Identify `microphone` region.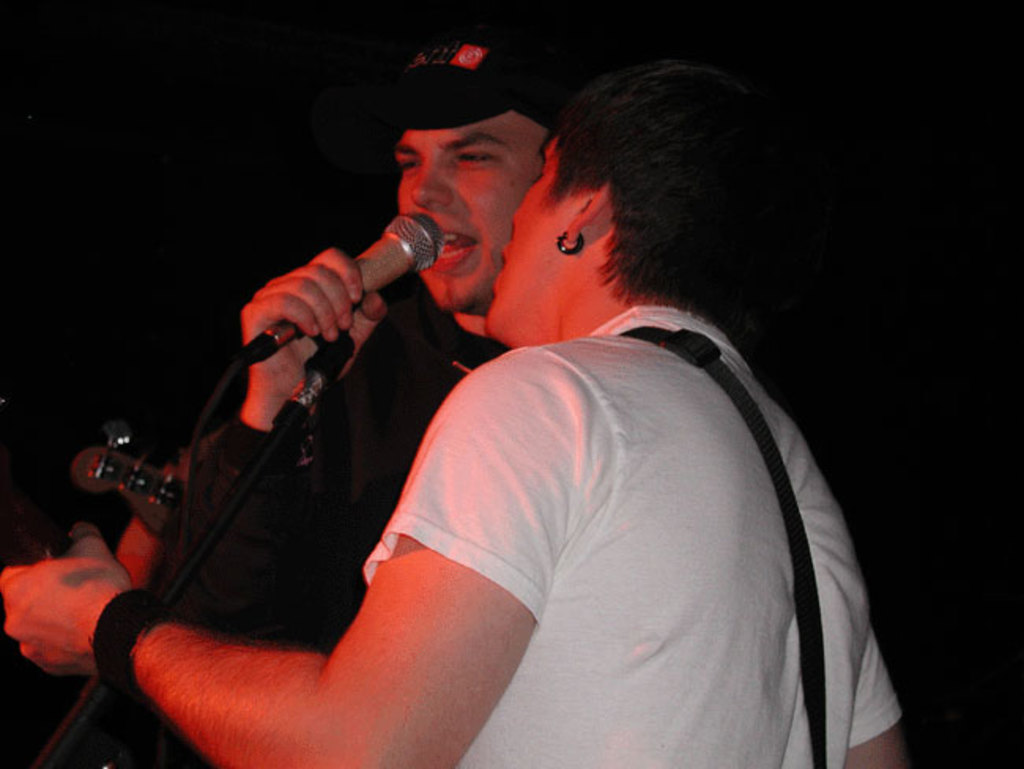
Region: (235,206,449,372).
